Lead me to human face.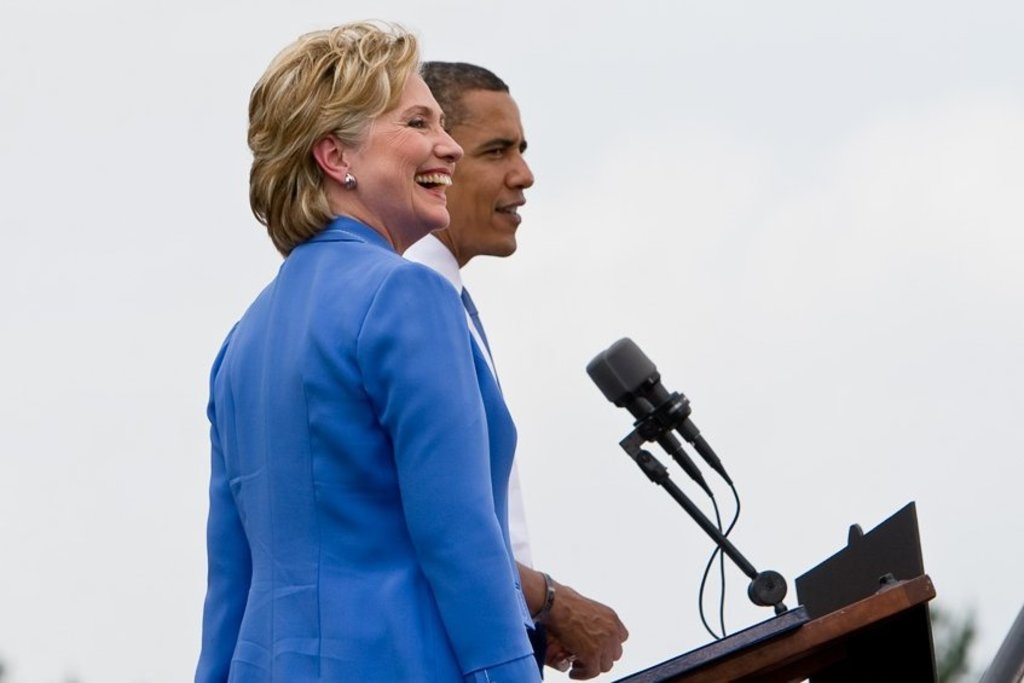
Lead to box=[353, 68, 464, 226].
